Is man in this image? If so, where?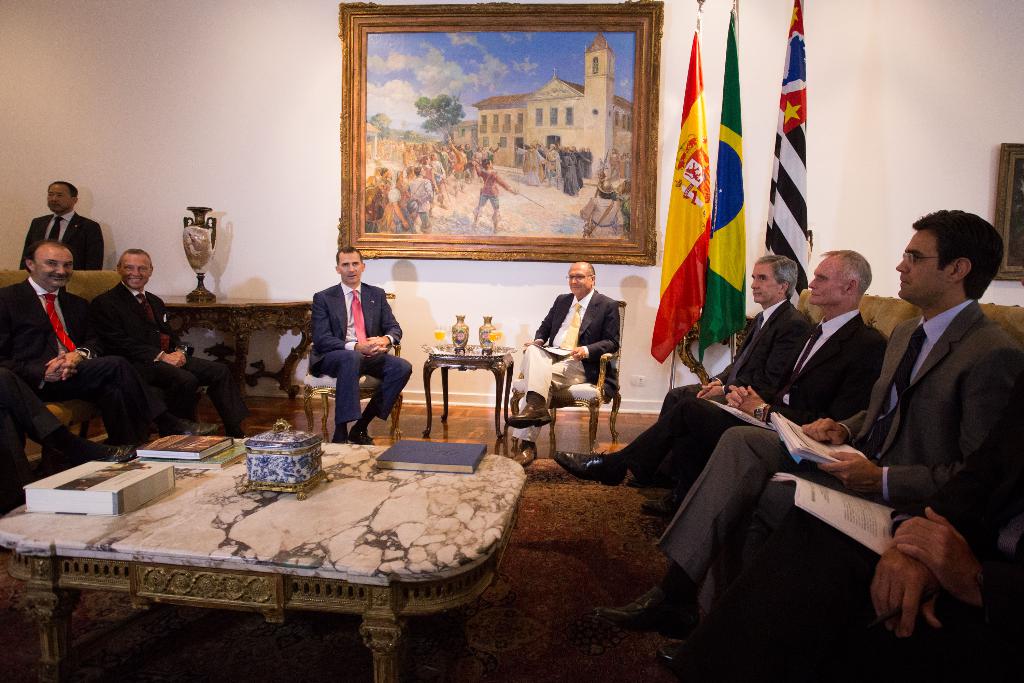
Yes, at x1=580 y1=202 x2=1023 y2=675.
